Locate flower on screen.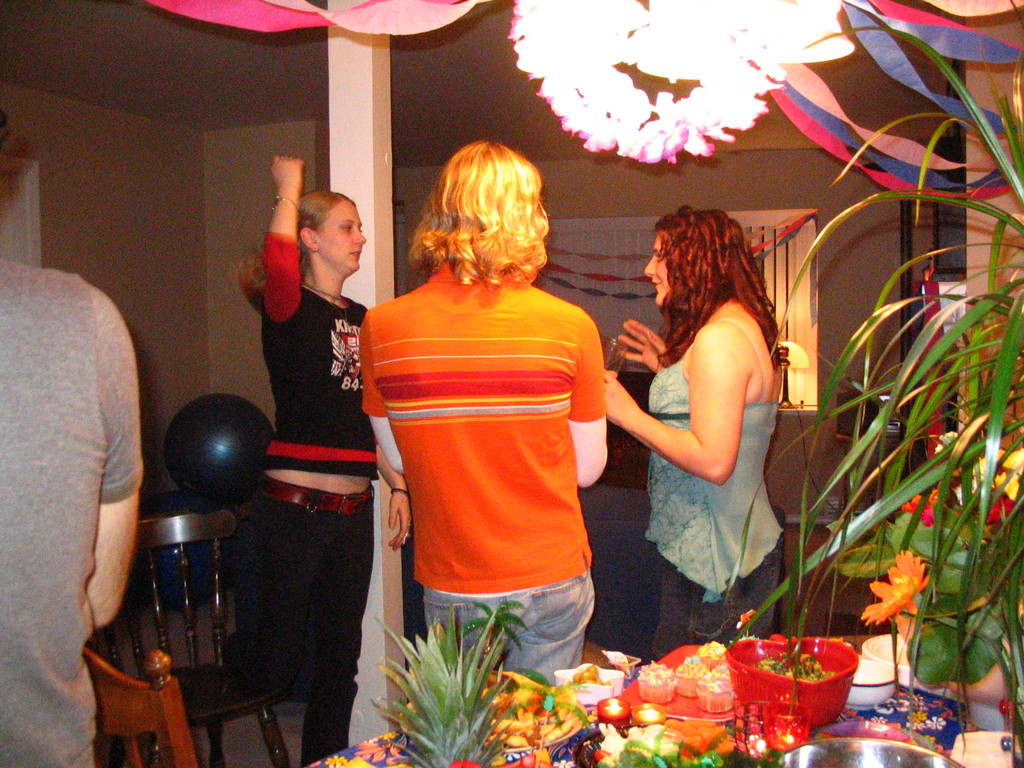
On screen at x1=961, y1=426, x2=1023, y2=505.
